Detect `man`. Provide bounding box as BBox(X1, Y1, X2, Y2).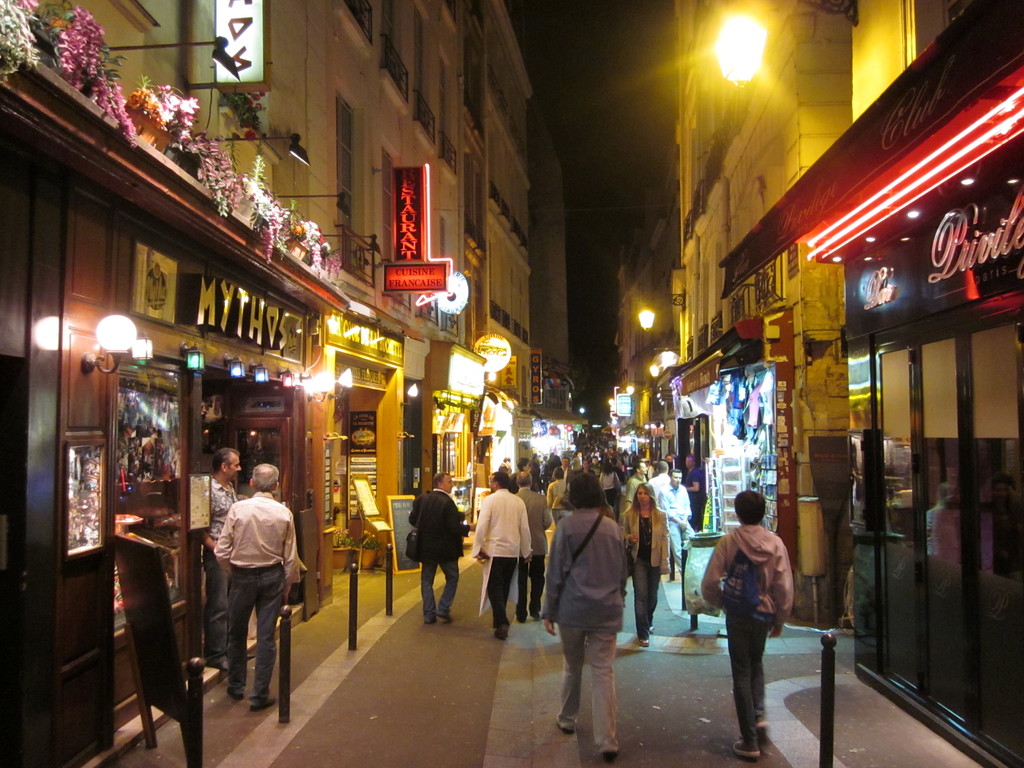
BBox(557, 455, 572, 487).
